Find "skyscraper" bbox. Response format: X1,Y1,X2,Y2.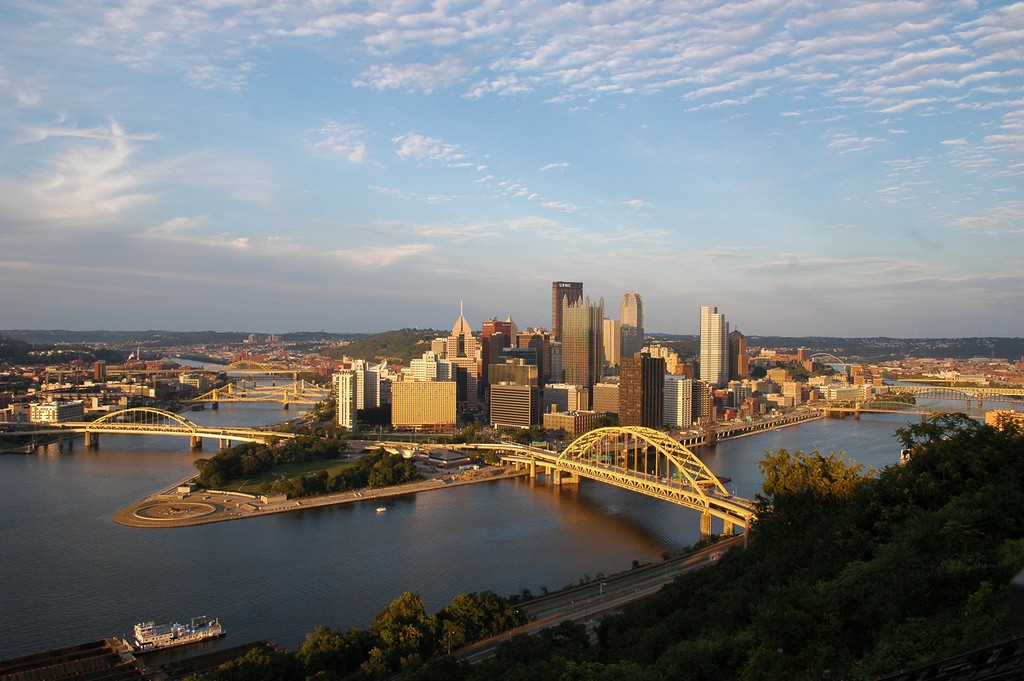
327,361,363,430.
